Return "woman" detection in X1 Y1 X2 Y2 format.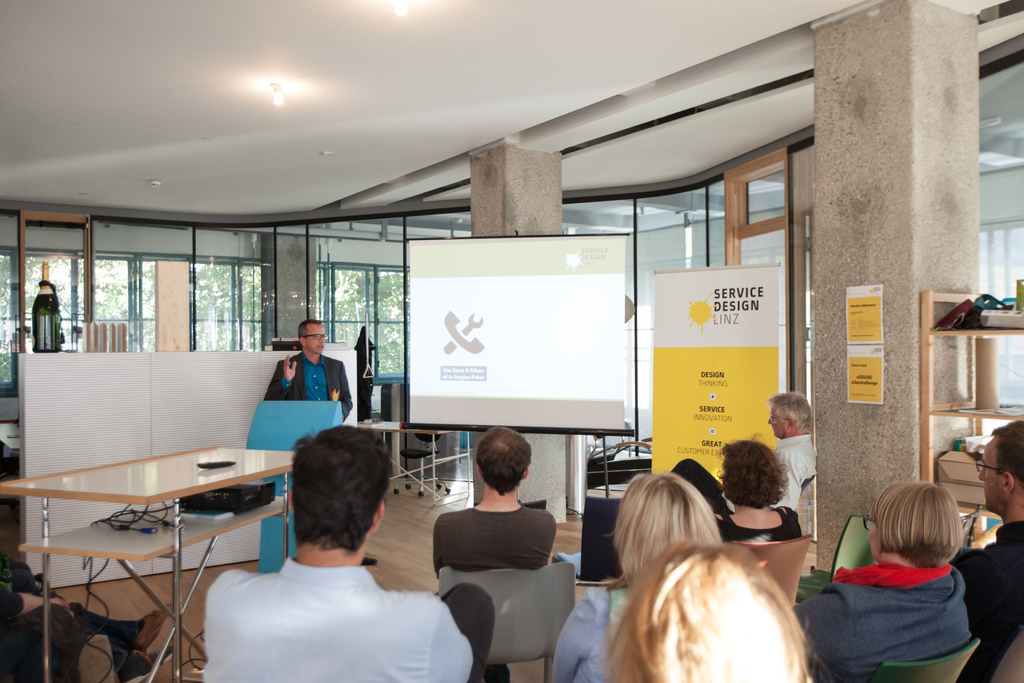
712 436 814 545.
